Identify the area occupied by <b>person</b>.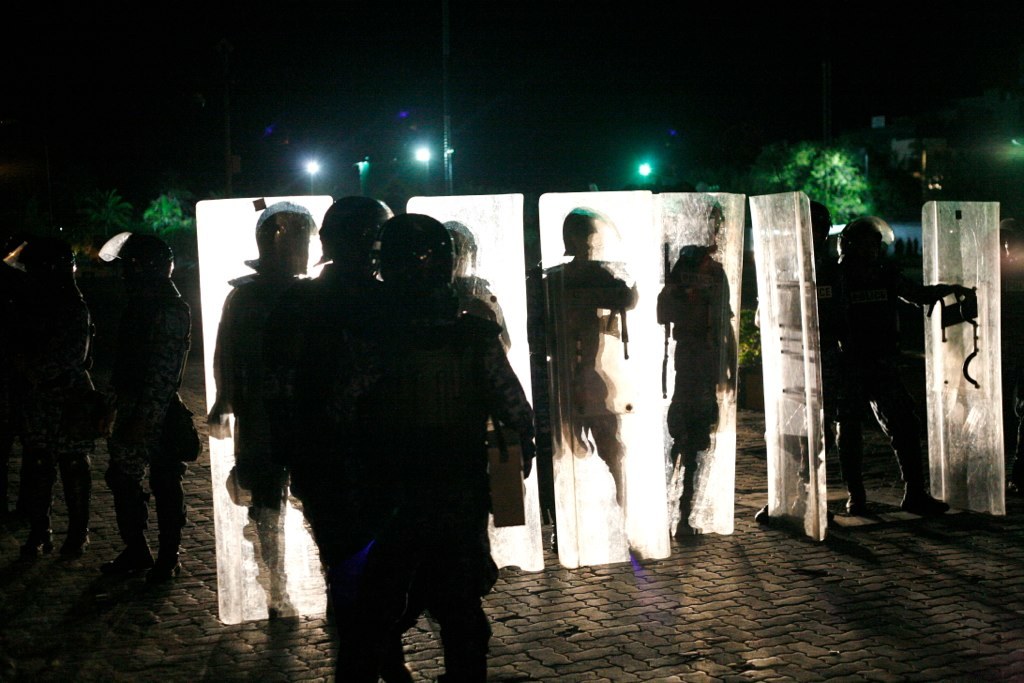
Area: pyautogui.locateOnScreen(839, 209, 946, 518).
